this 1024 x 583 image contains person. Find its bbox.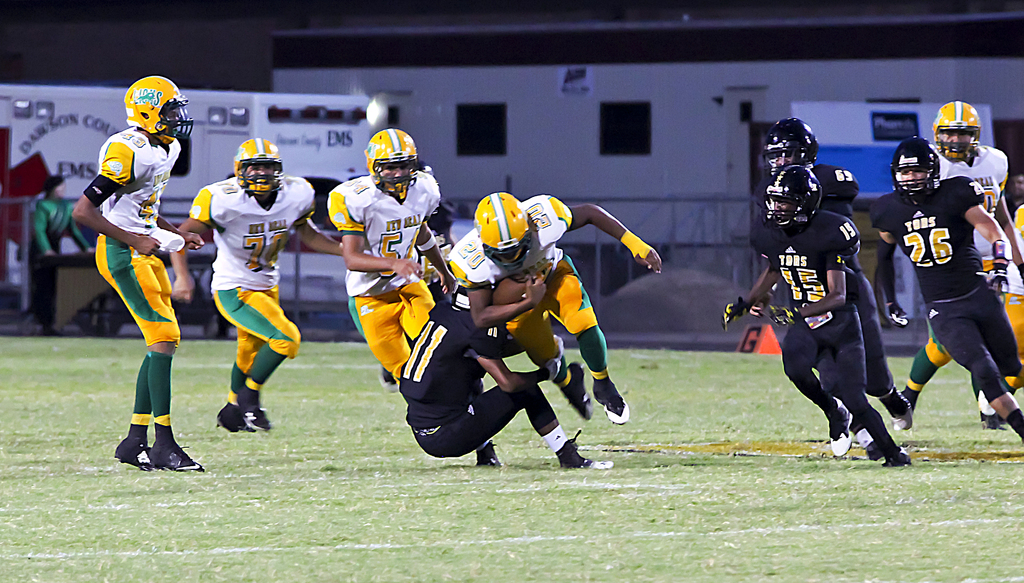
x1=740 y1=123 x2=906 y2=427.
